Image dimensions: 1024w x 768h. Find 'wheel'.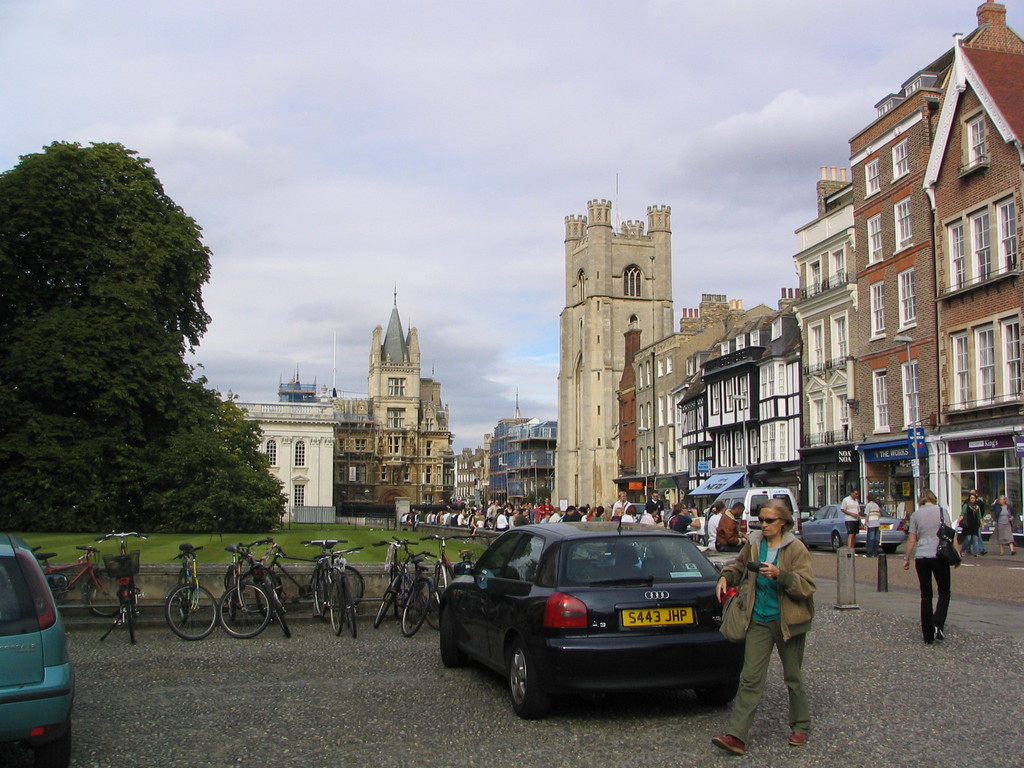
{"x1": 260, "y1": 584, "x2": 284, "y2": 627}.
